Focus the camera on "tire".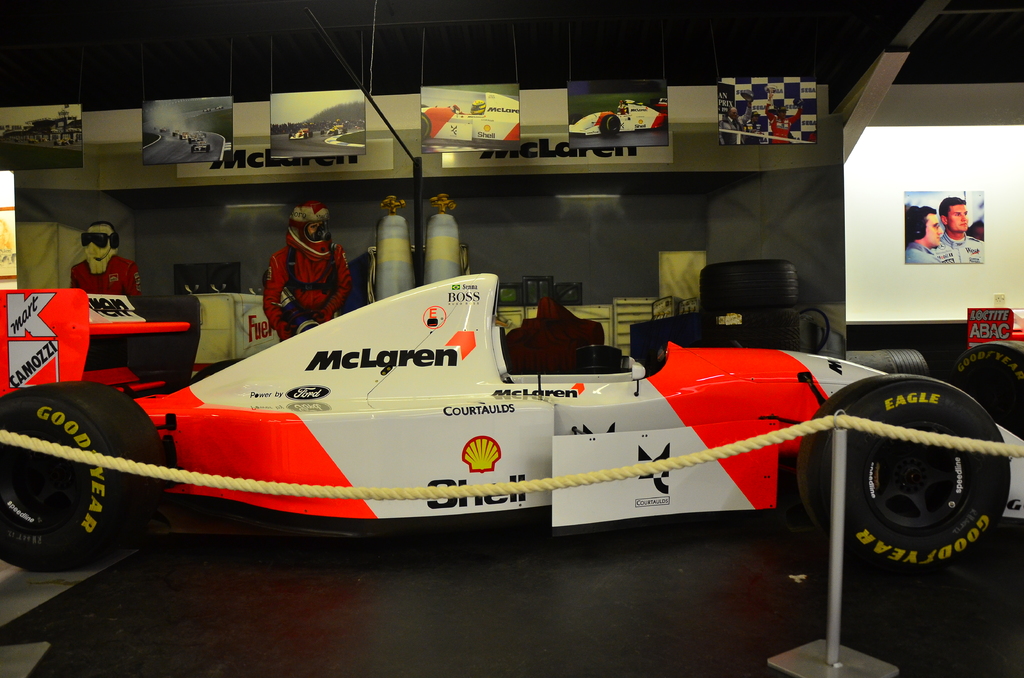
Focus region: (6, 367, 163, 577).
